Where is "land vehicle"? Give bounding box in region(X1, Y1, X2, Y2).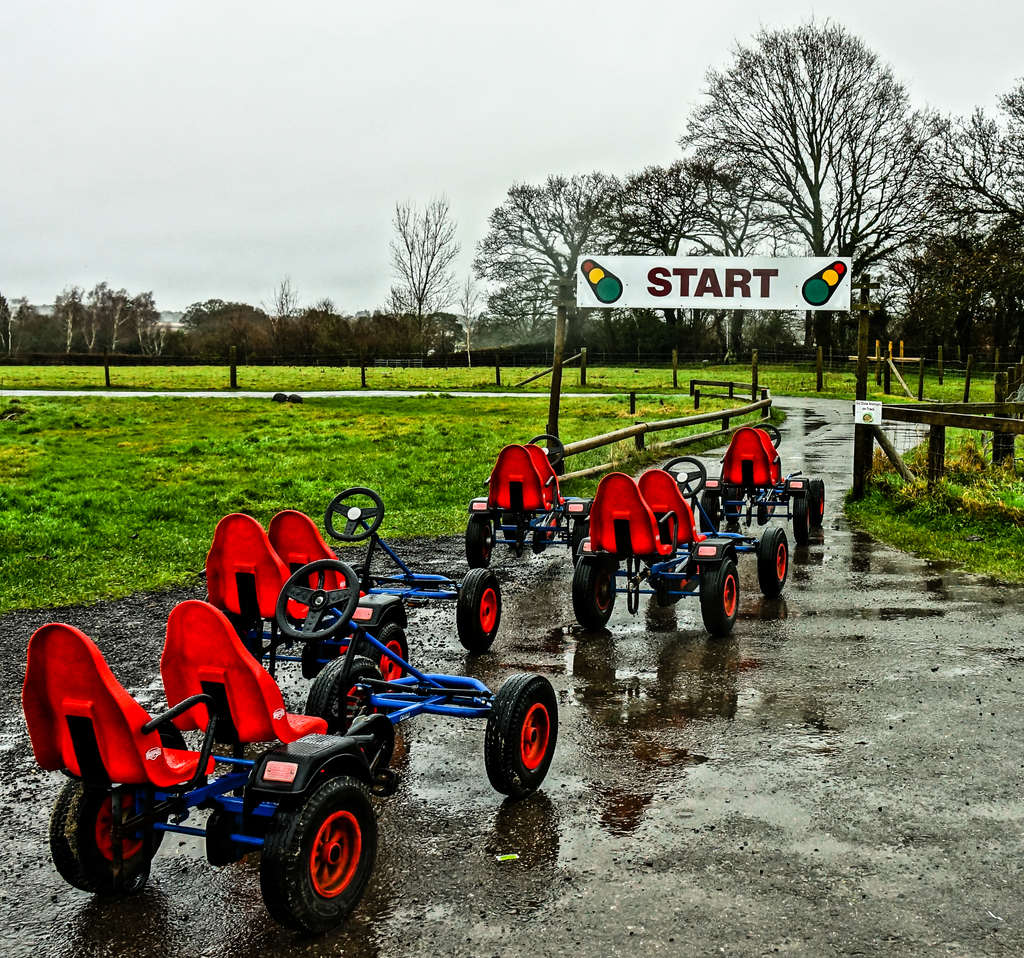
region(14, 555, 557, 939).
